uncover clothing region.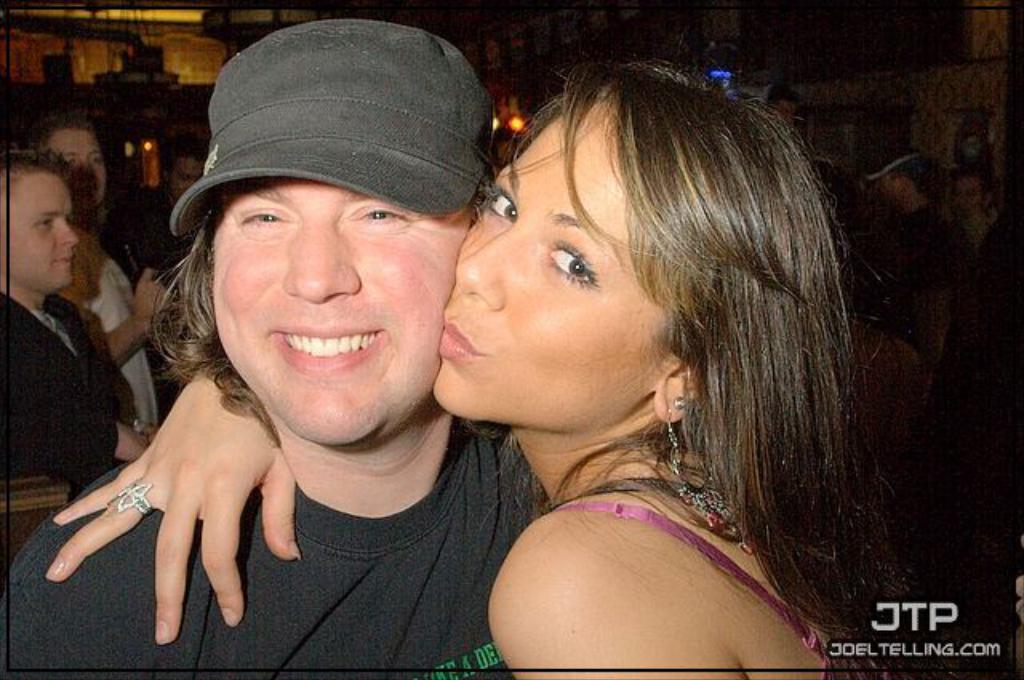
Uncovered: 538,491,904,678.
